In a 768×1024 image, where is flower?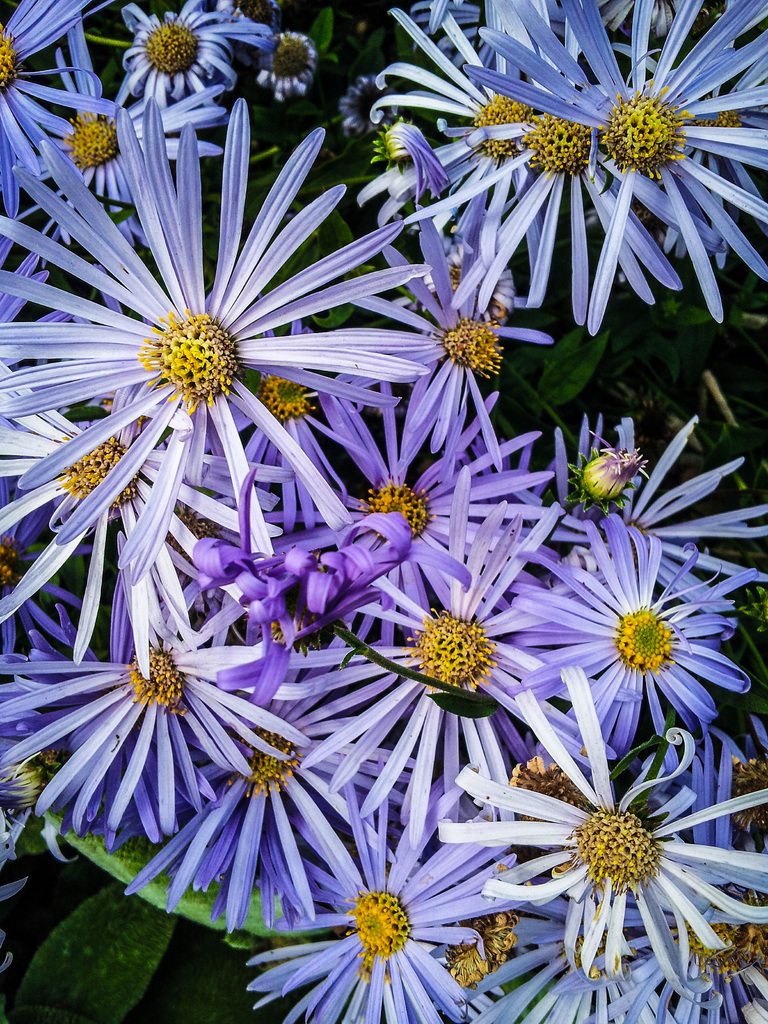
6,70,233,256.
